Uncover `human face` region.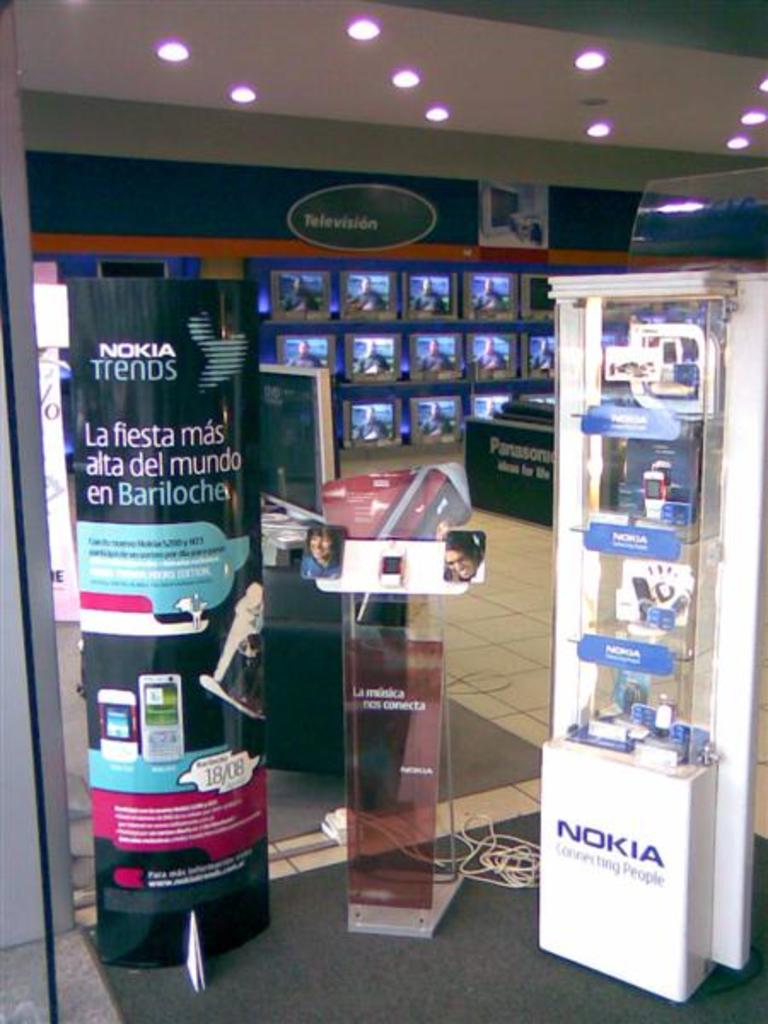
Uncovered: box=[364, 406, 377, 427].
